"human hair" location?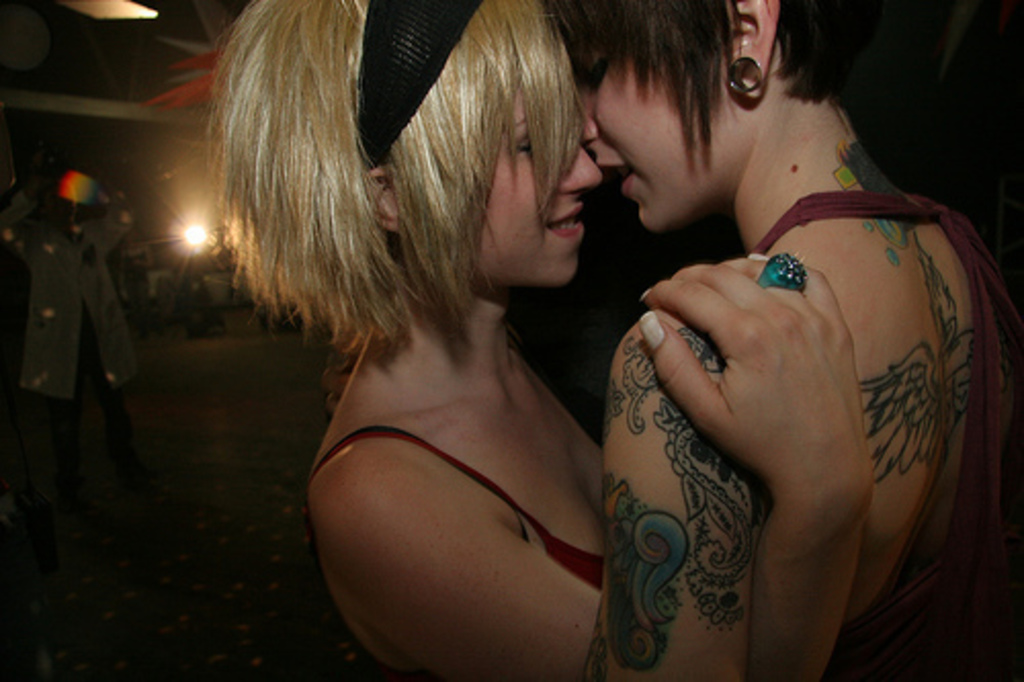
x1=221, y1=0, x2=651, y2=397
